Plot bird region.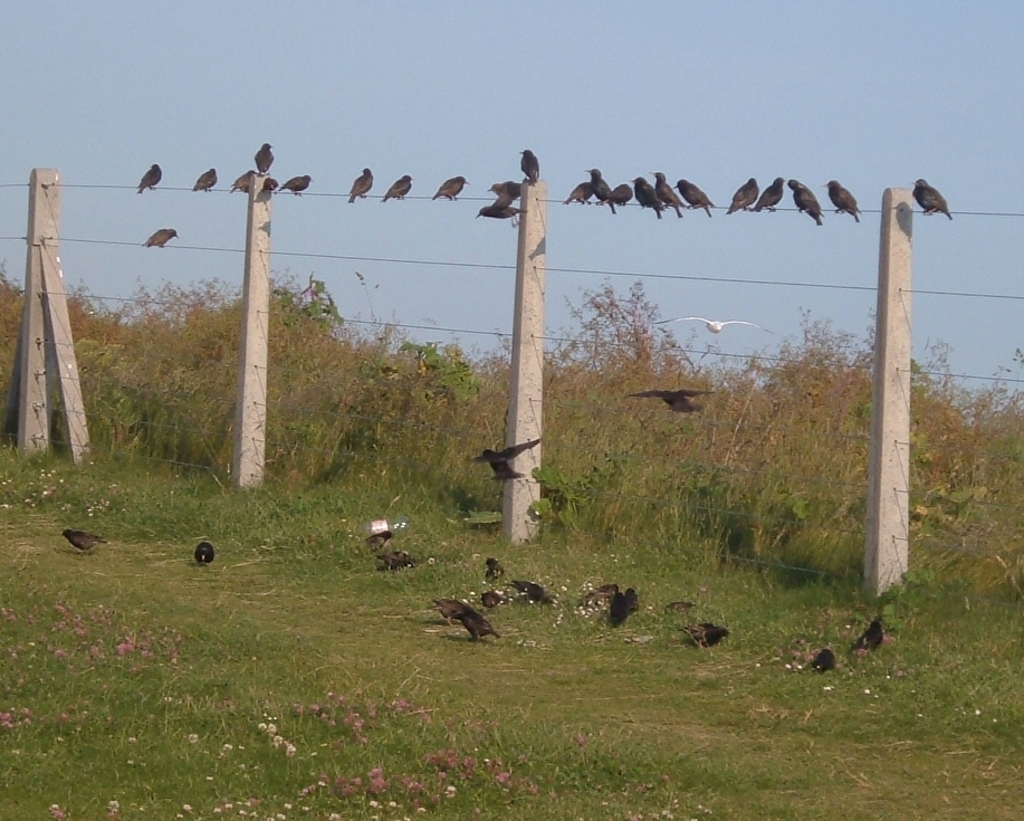
Plotted at {"left": 262, "top": 171, "right": 283, "bottom": 197}.
